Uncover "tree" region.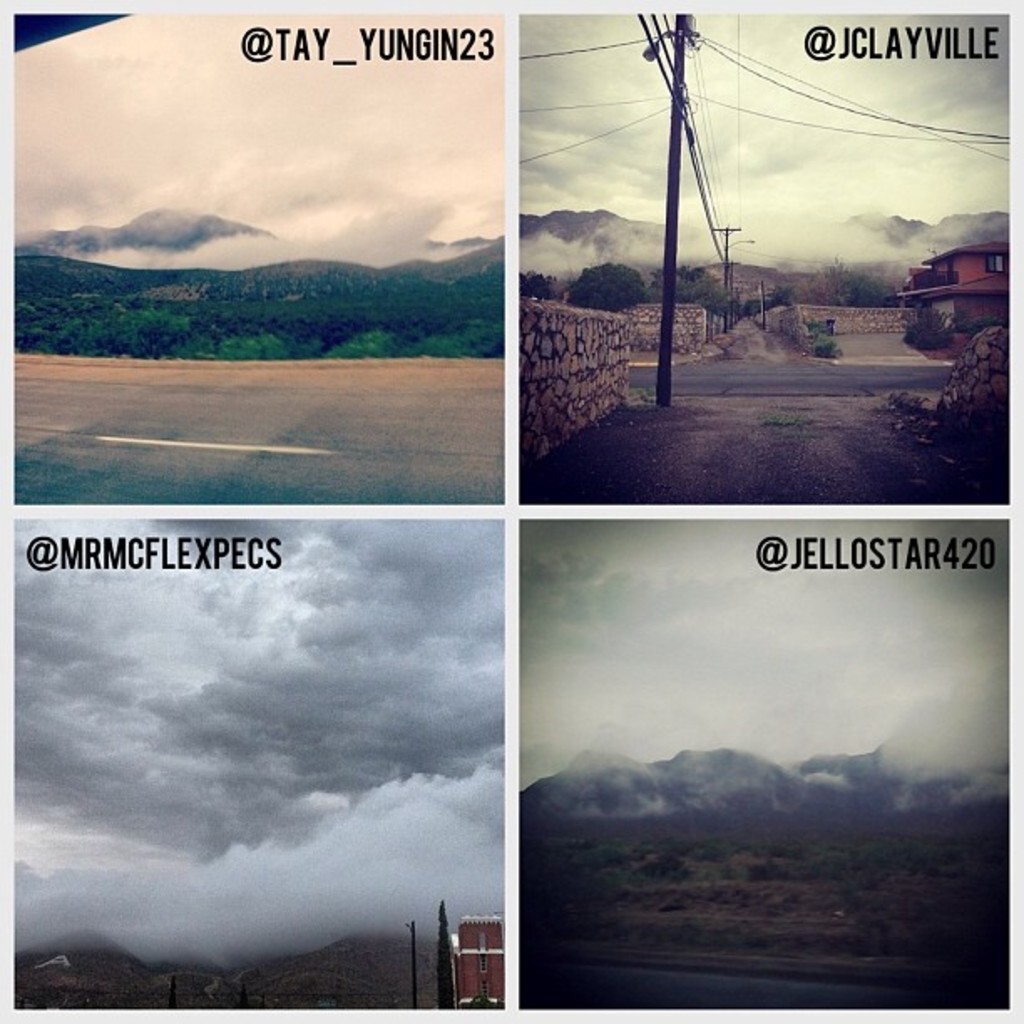
Uncovered: rect(571, 264, 651, 316).
